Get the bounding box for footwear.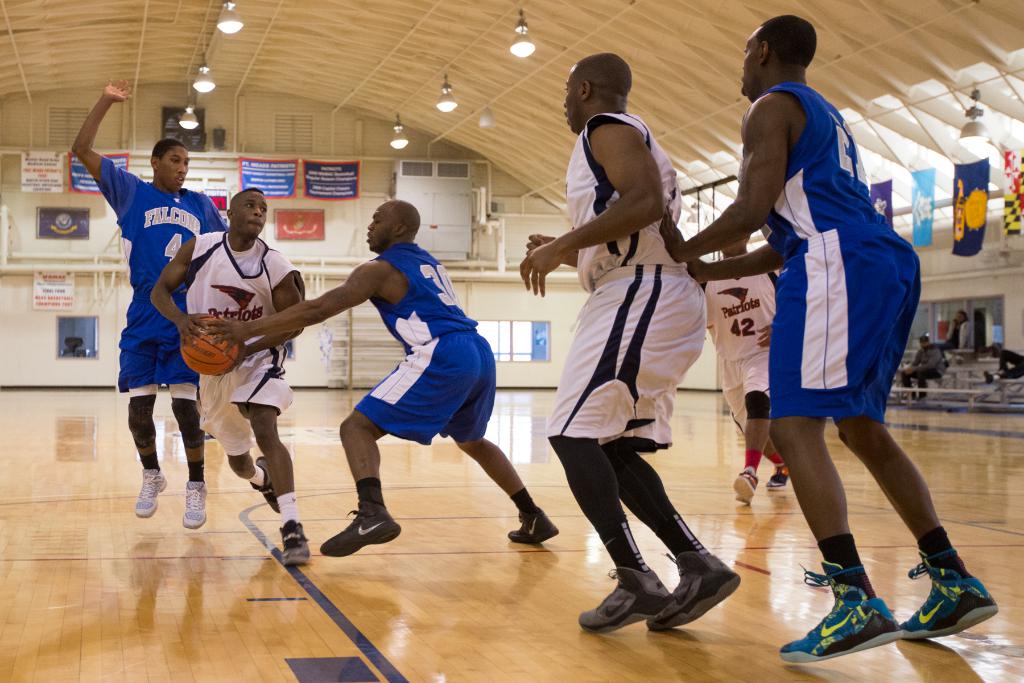
764 461 790 493.
